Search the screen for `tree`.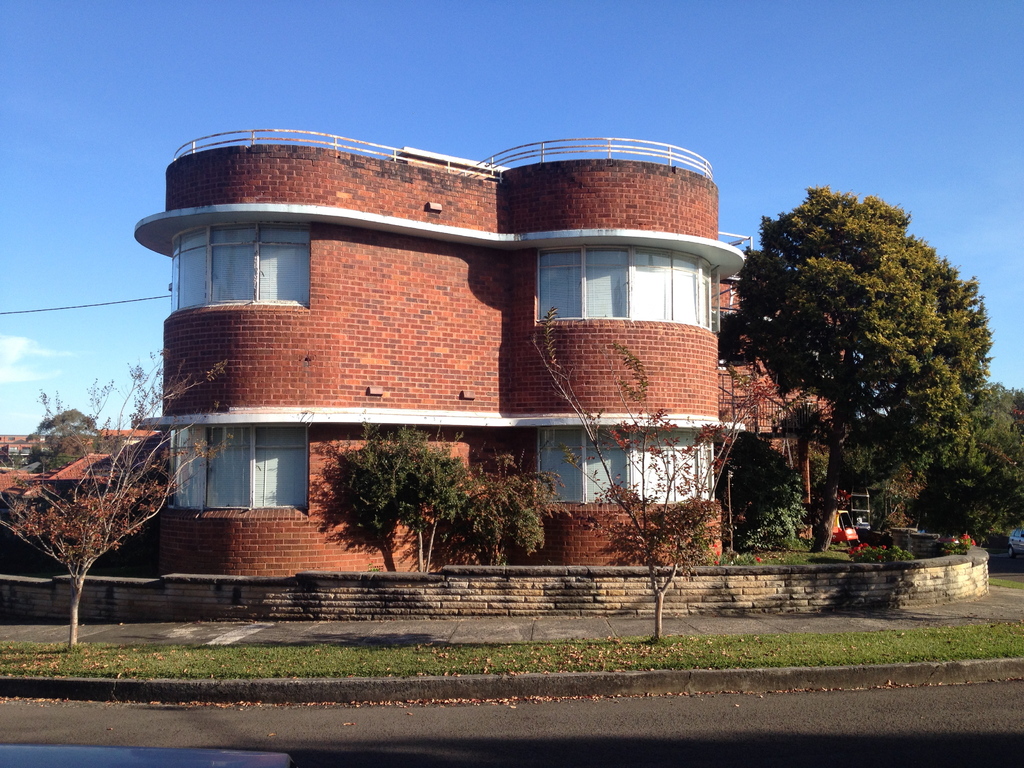
Found at box(312, 410, 457, 575).
